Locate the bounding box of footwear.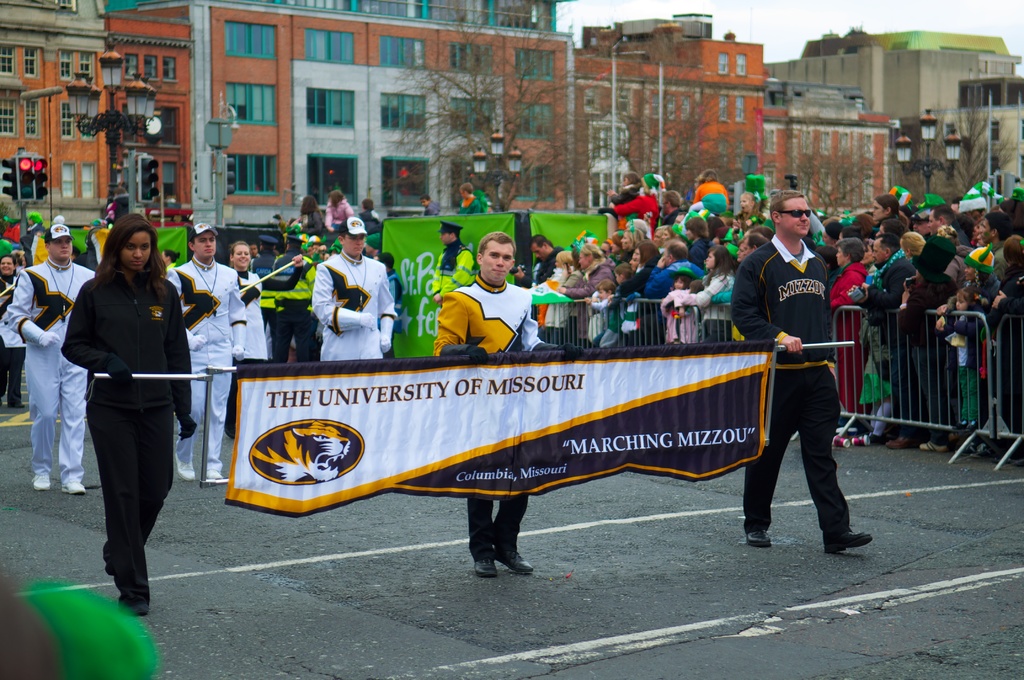
Bounding box: bbox=[490, 544, 534, 576].
